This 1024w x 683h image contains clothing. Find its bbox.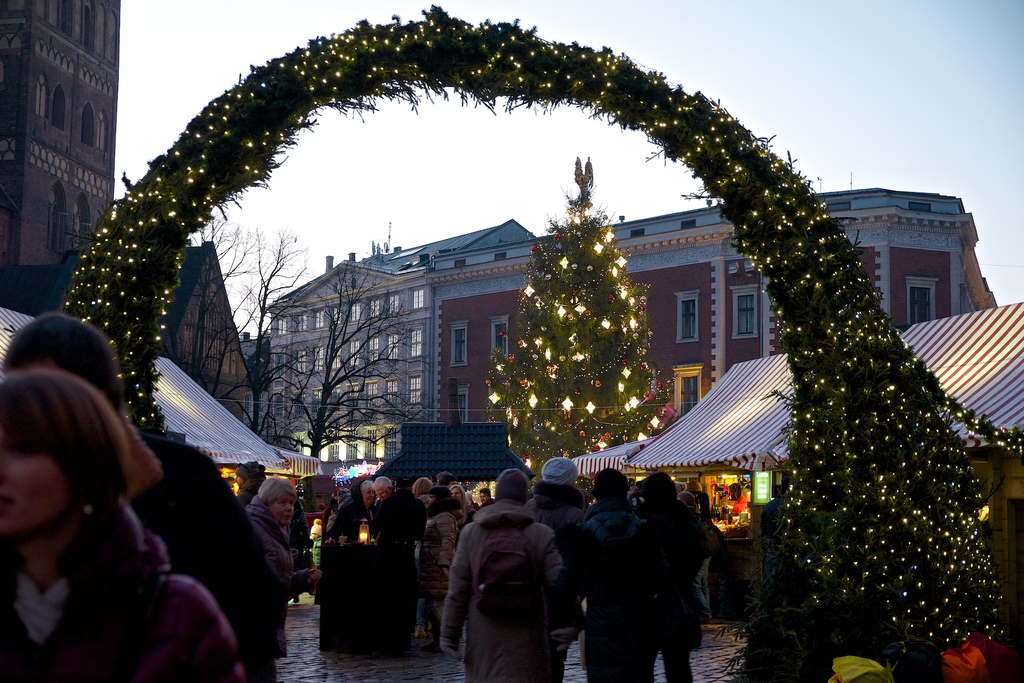
crop(732, 497, 747, 514).
